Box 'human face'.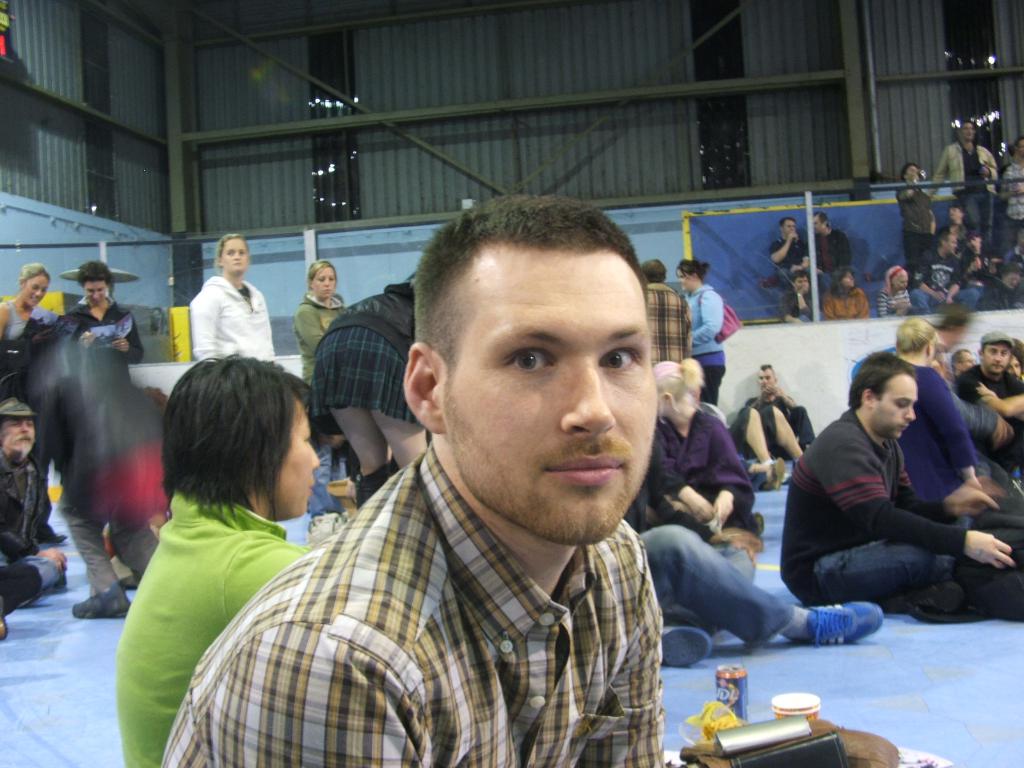
(left=877, top=378, right=912, bottom=445).
